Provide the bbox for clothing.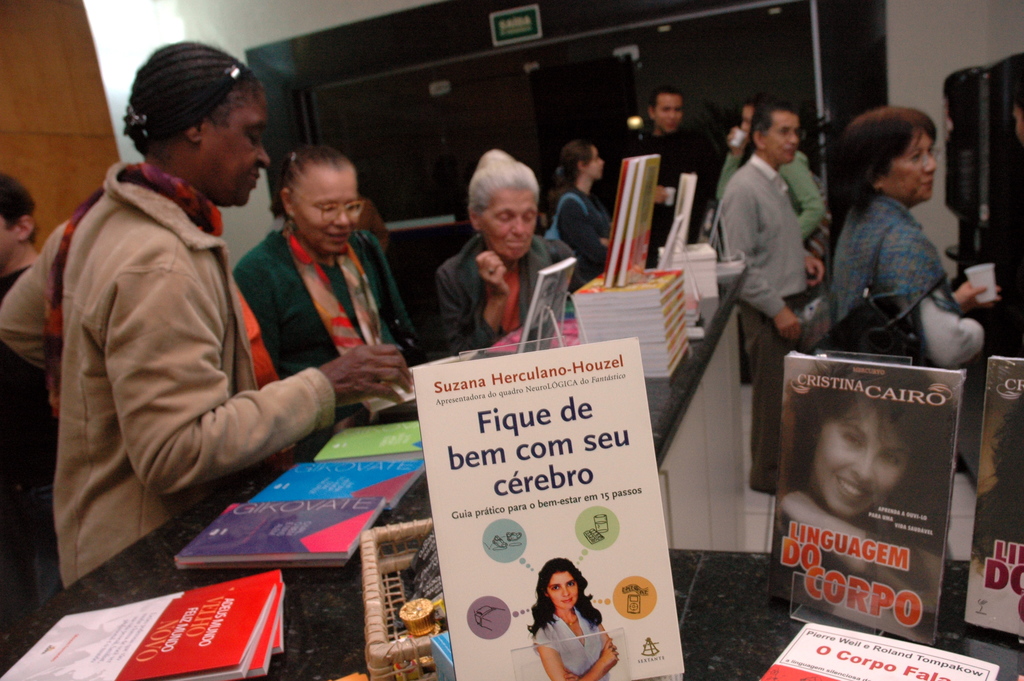
(left=714, top=144, right=827, bottom=244).
